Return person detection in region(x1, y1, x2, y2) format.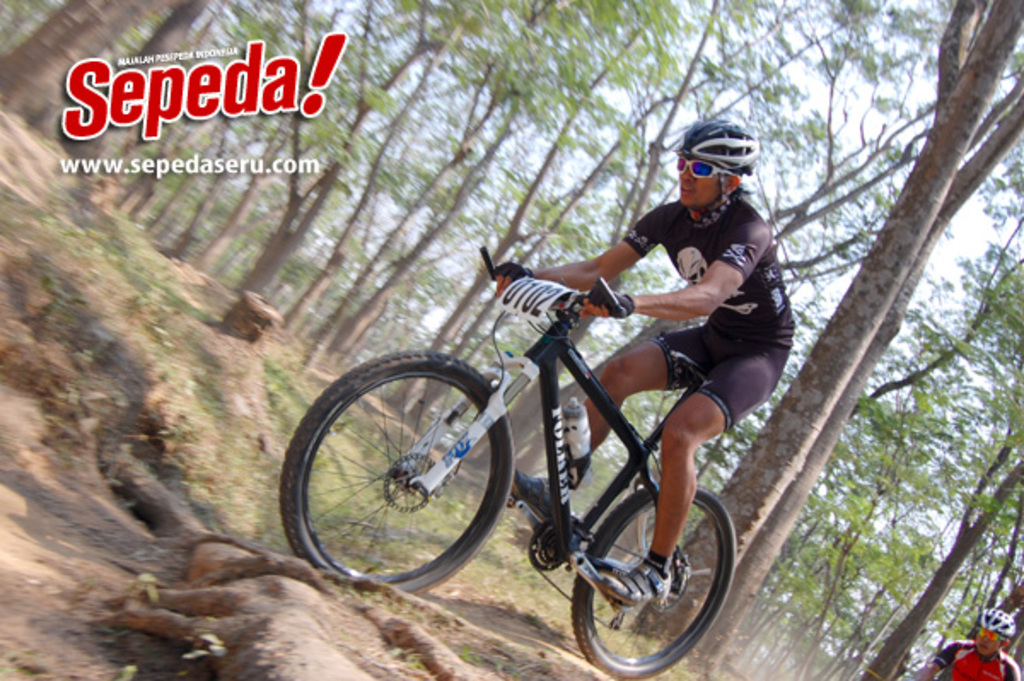
region(898, 609, 1021, 679).
